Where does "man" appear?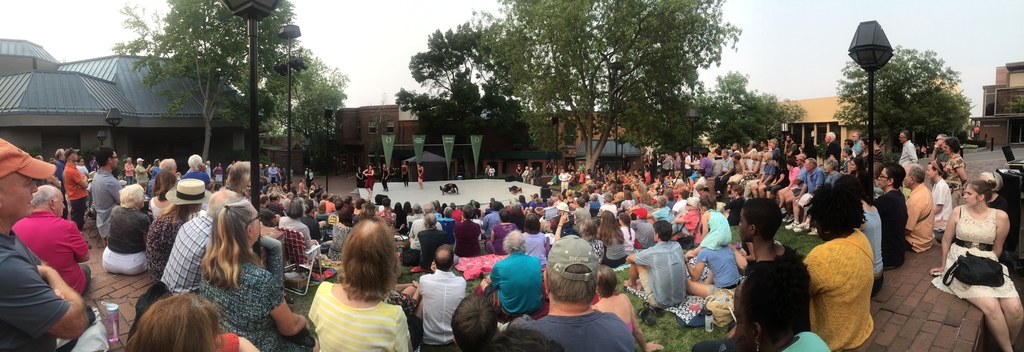
Appears at (left=723, top=196, right=812, bottom=340).
